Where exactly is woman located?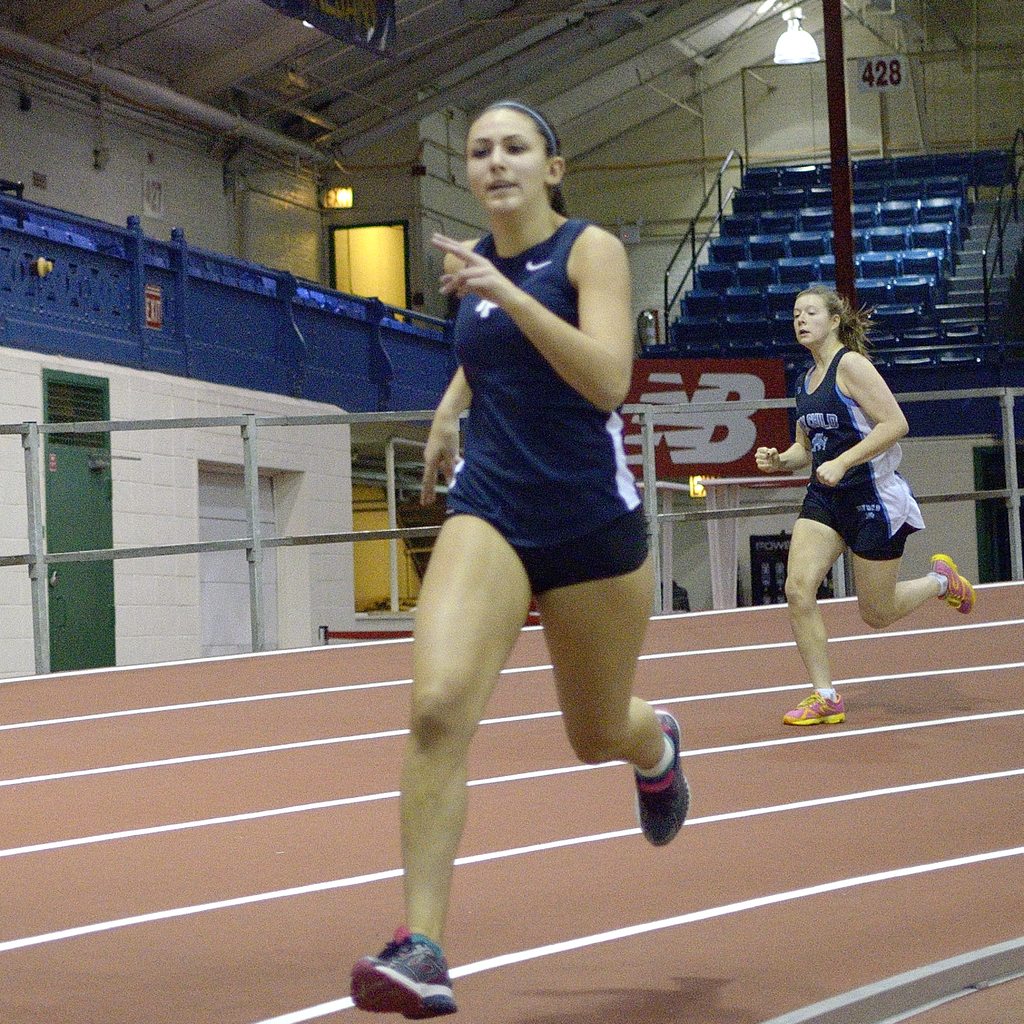
Its bounding box is locate(750, 286, 975, 728).
